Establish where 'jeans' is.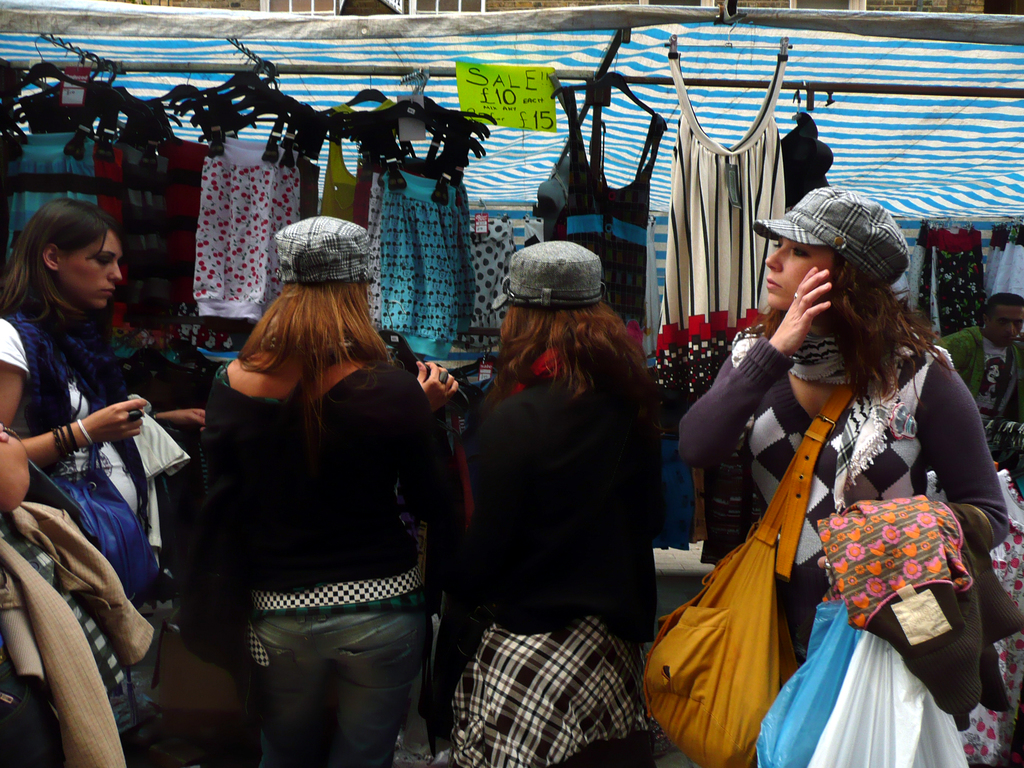
Established at bbox(203, 563, 436, 756).
